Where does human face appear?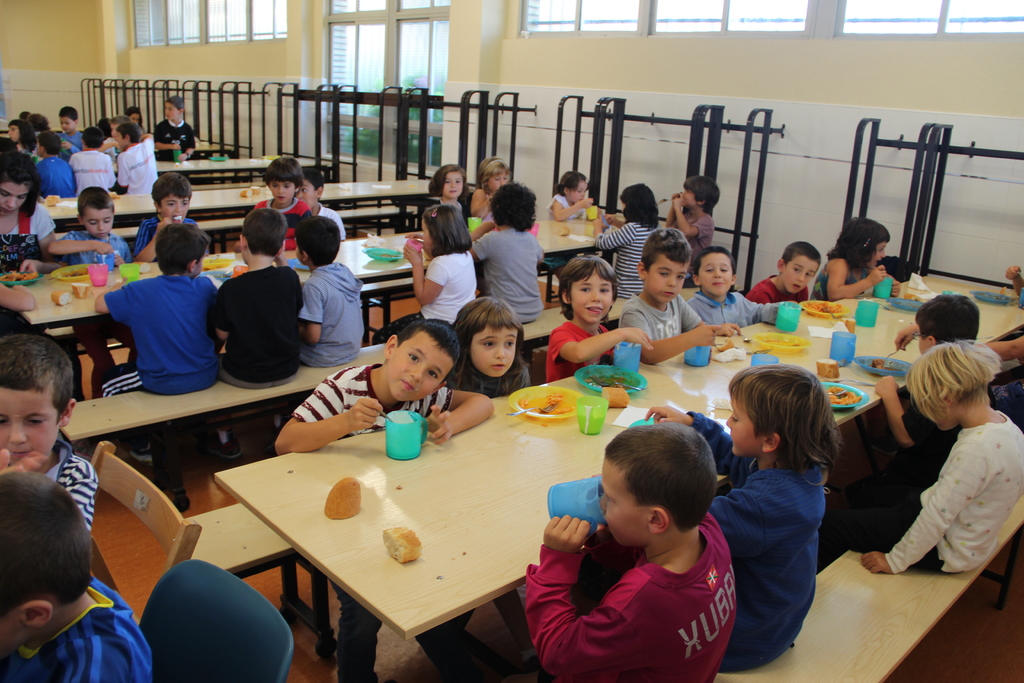
Appears at bbox=[785, 253, 820, 291].
